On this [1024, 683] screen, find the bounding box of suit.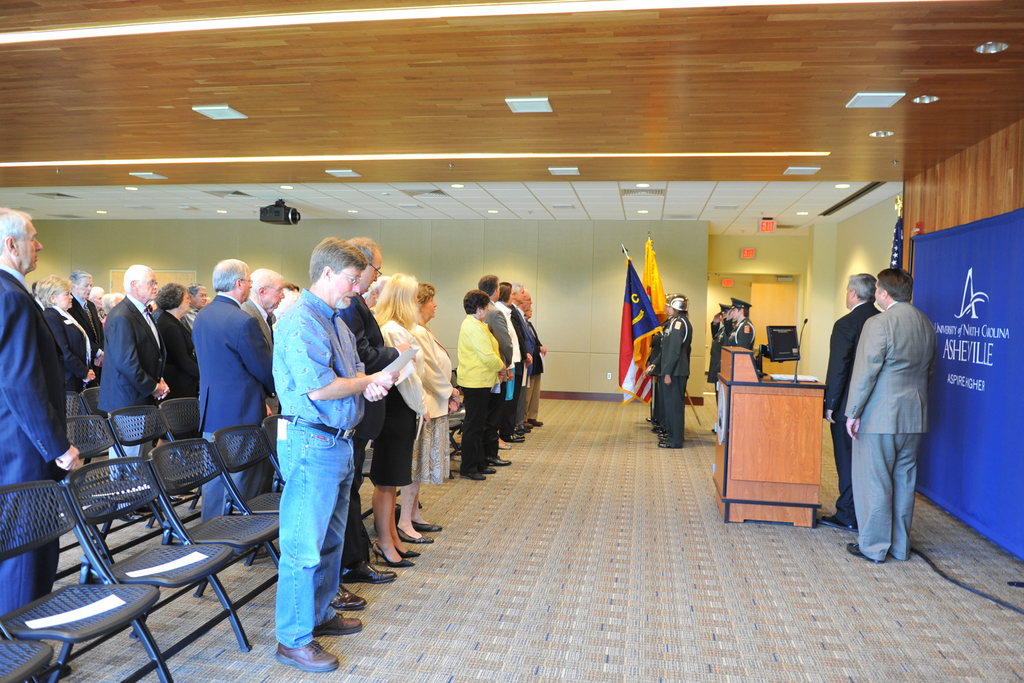
Bounding box: (left=413, top=319, right=456, bottom=422).
